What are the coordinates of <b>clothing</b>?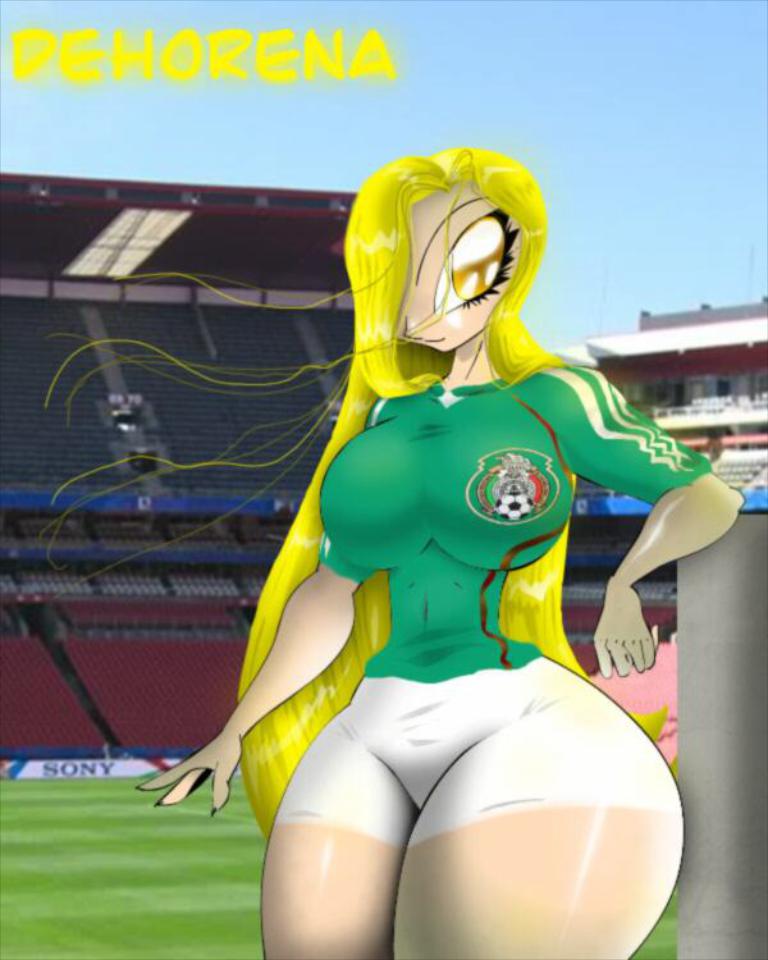
detection(315, 353, 716, 854).
